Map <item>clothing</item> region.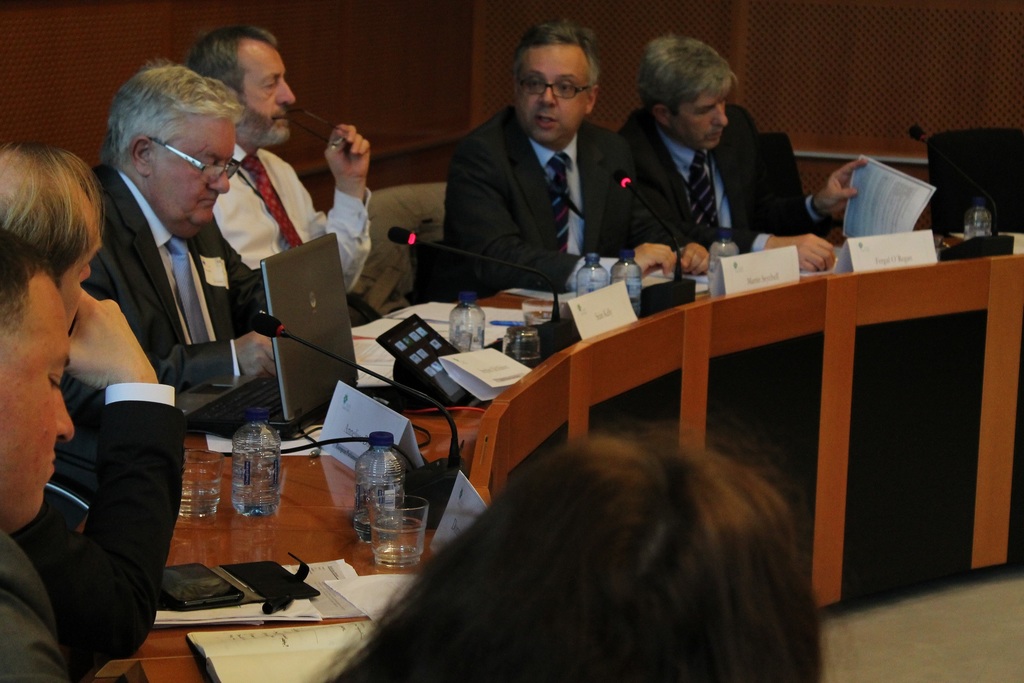
Mapped to {"x1": 10, "y1": 379, "x2": 189, "y2": 682}.
